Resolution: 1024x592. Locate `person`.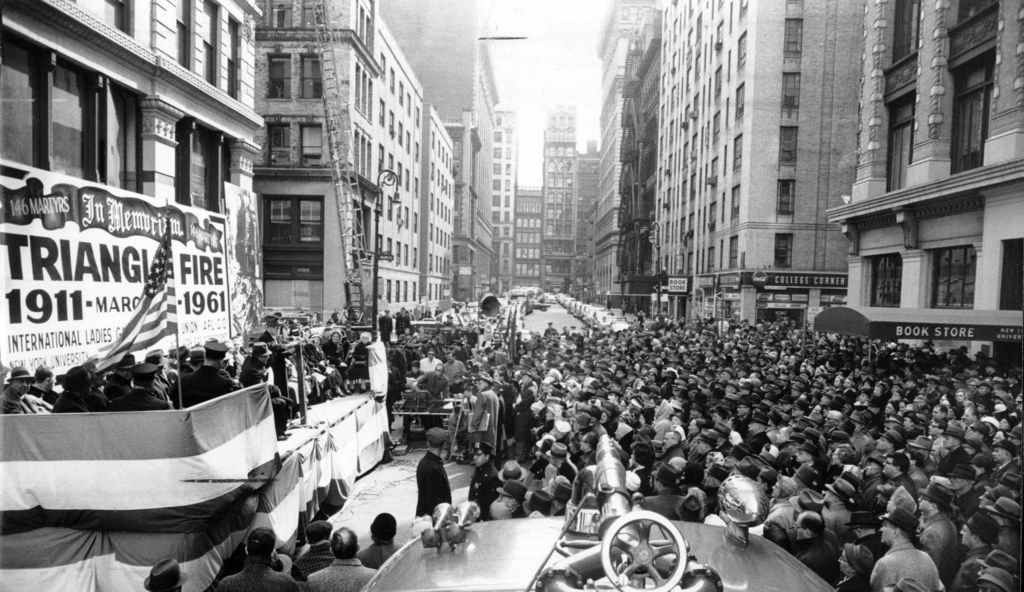
<bbox>869, 509, 943, 591</bbox>.
